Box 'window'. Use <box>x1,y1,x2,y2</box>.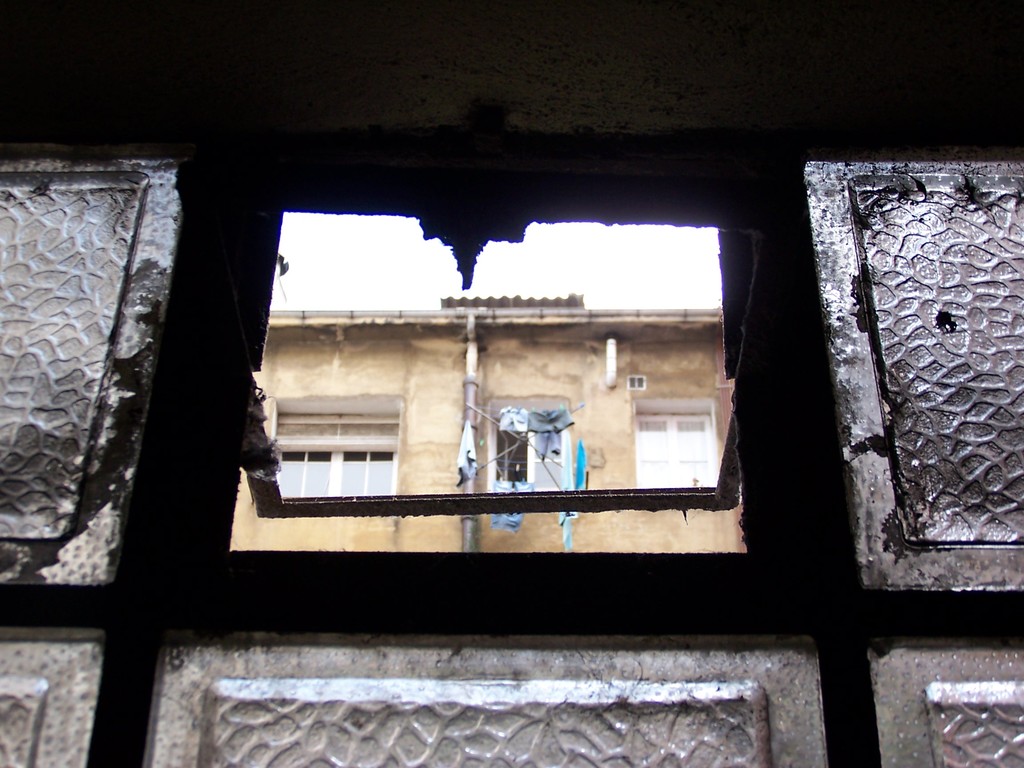
<box>0,0,1023,767</box>.
